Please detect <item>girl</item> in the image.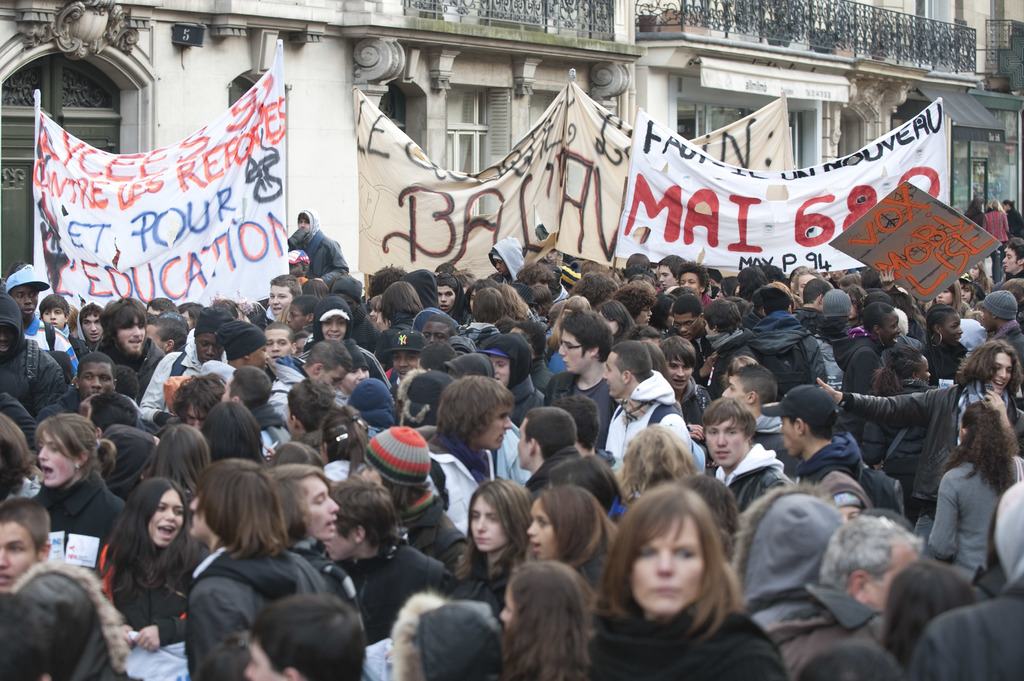
crop(959, 254, 997, 305).
